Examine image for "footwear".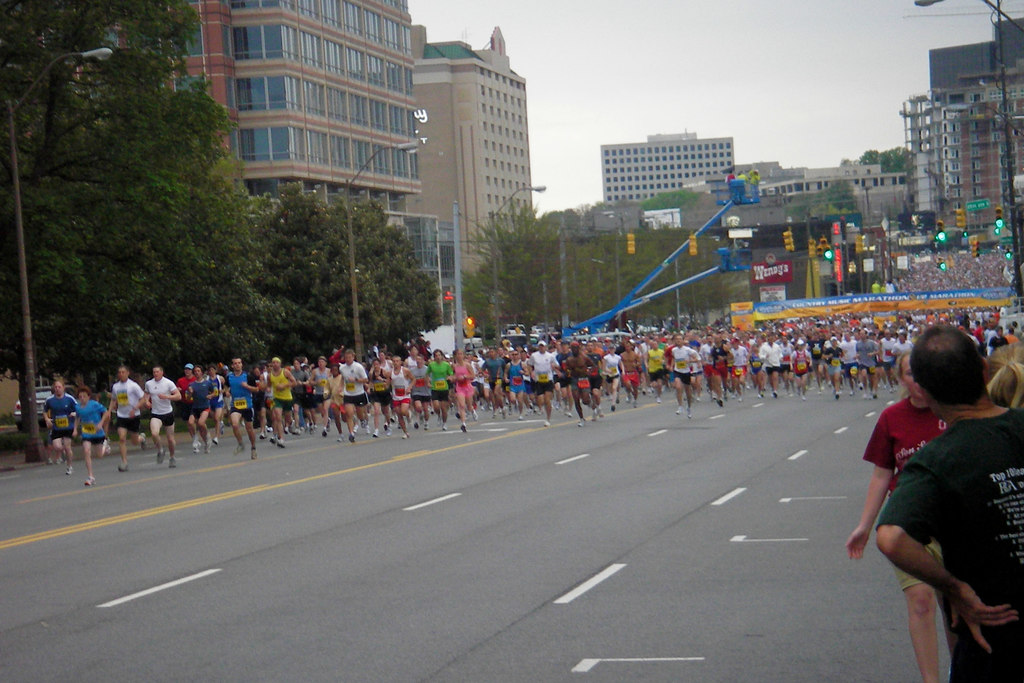
Examination result: BBox(385, 425, 396, 436).
